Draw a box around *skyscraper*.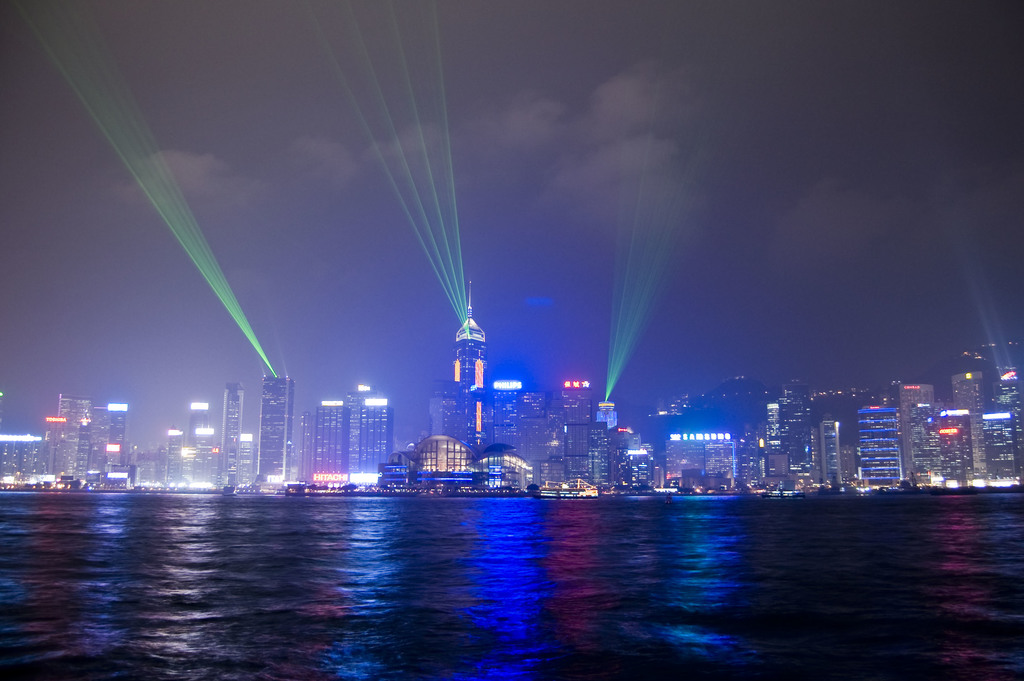
(953, 371, 986, 475).
